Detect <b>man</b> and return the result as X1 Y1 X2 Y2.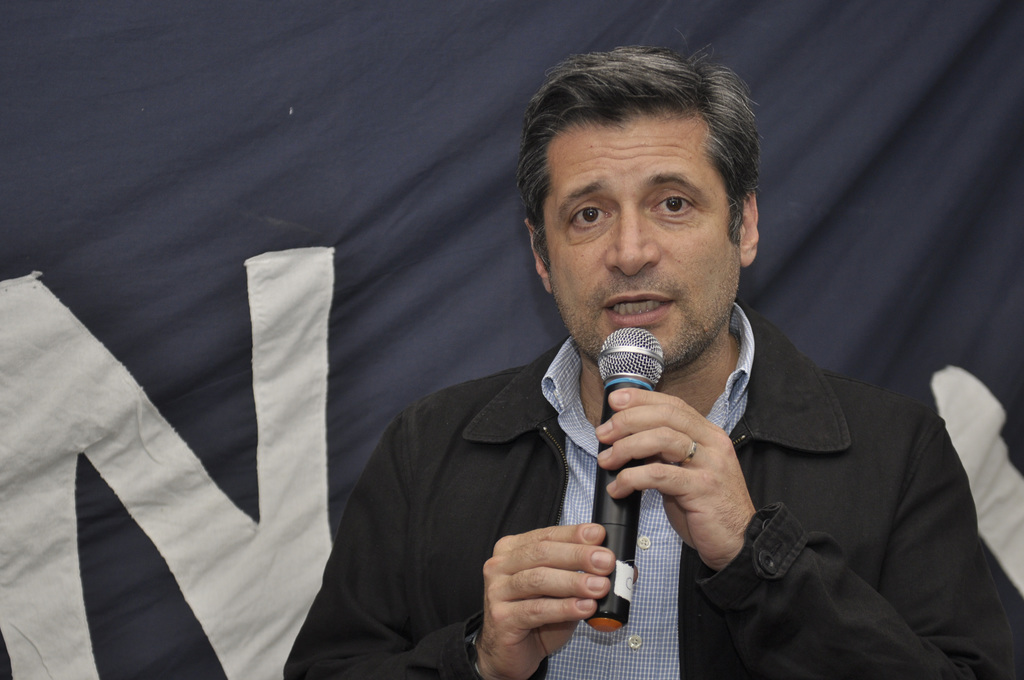
285 45 1023 679.
